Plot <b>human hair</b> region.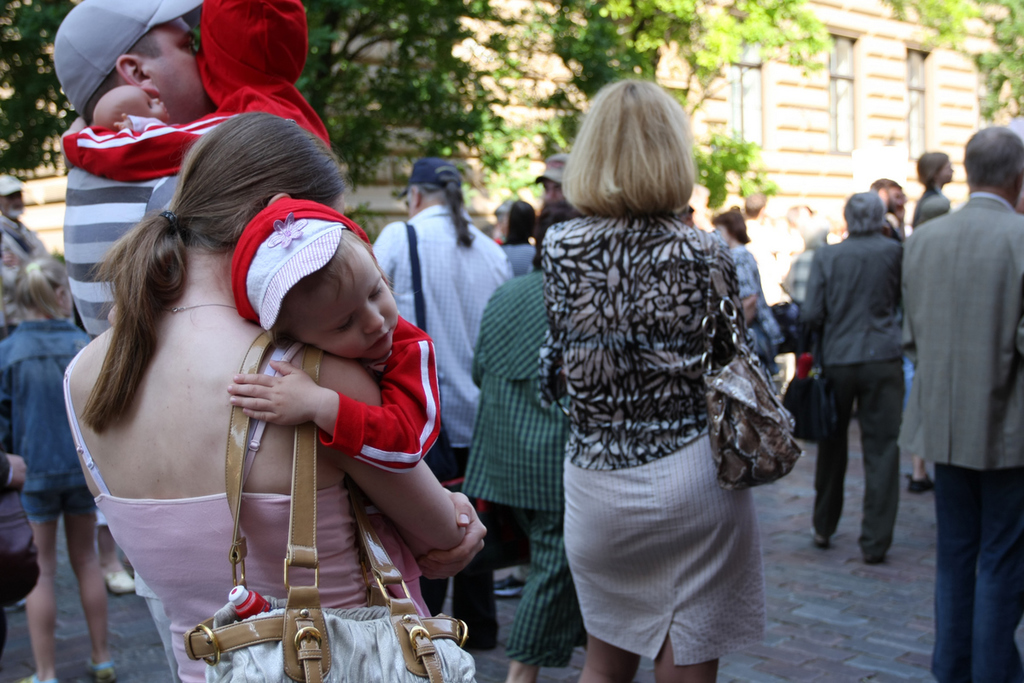
Plotted at x1=10 y1=255 x2=70 y2=326.
